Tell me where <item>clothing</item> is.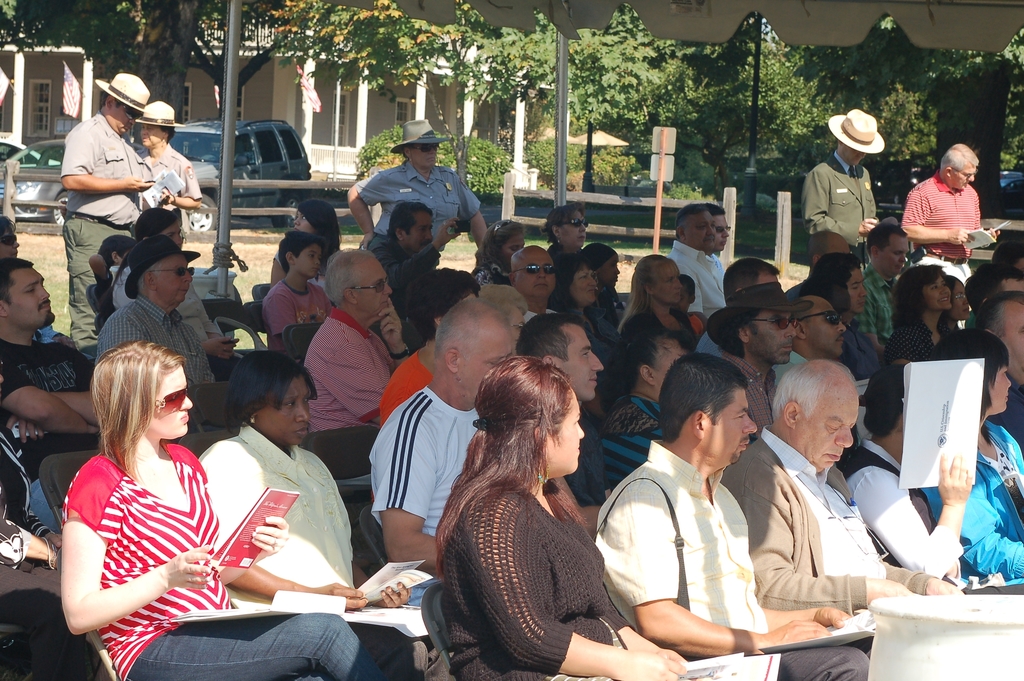
<item>clothing</item> is at x1=879 y1=315 x2=947 y2=389.
